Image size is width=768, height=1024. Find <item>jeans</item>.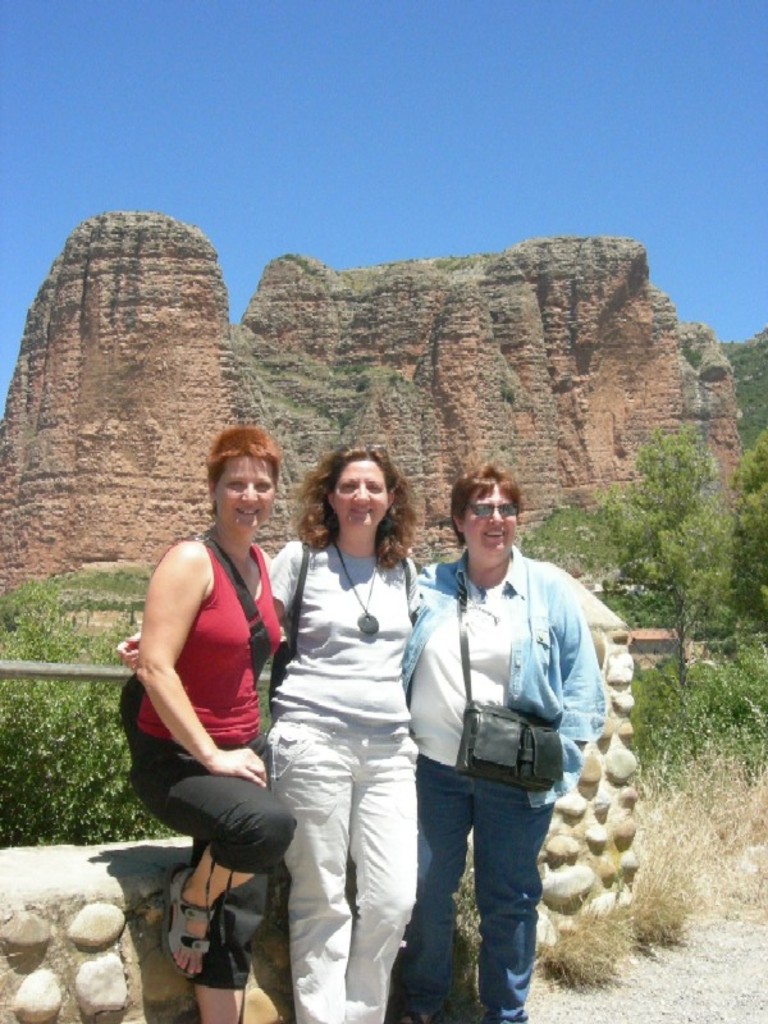
<region>399, 762, 561, 1019</region>.
